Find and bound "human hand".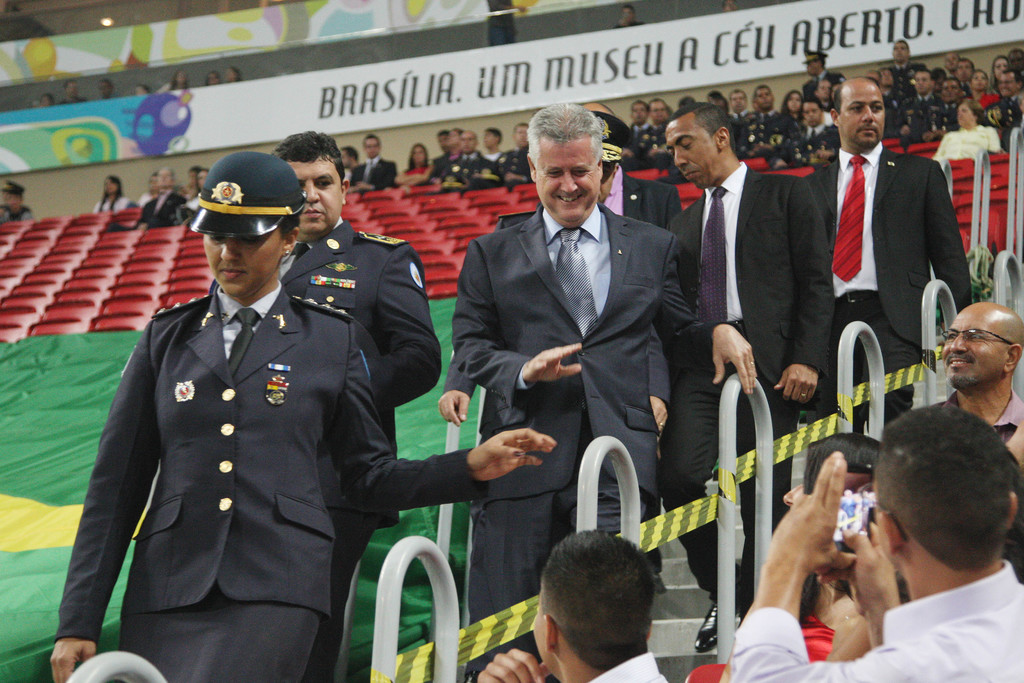
Bound: bbox=(651, 394, 671, 434).
